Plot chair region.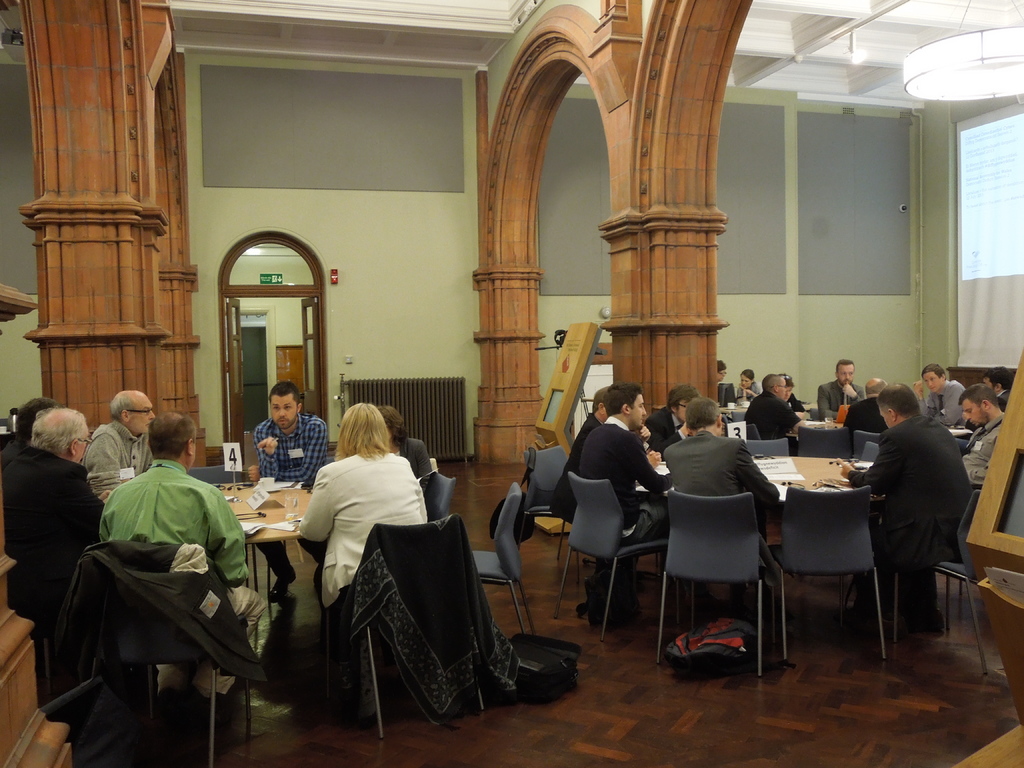
Plotted at 520 445 573 556.
